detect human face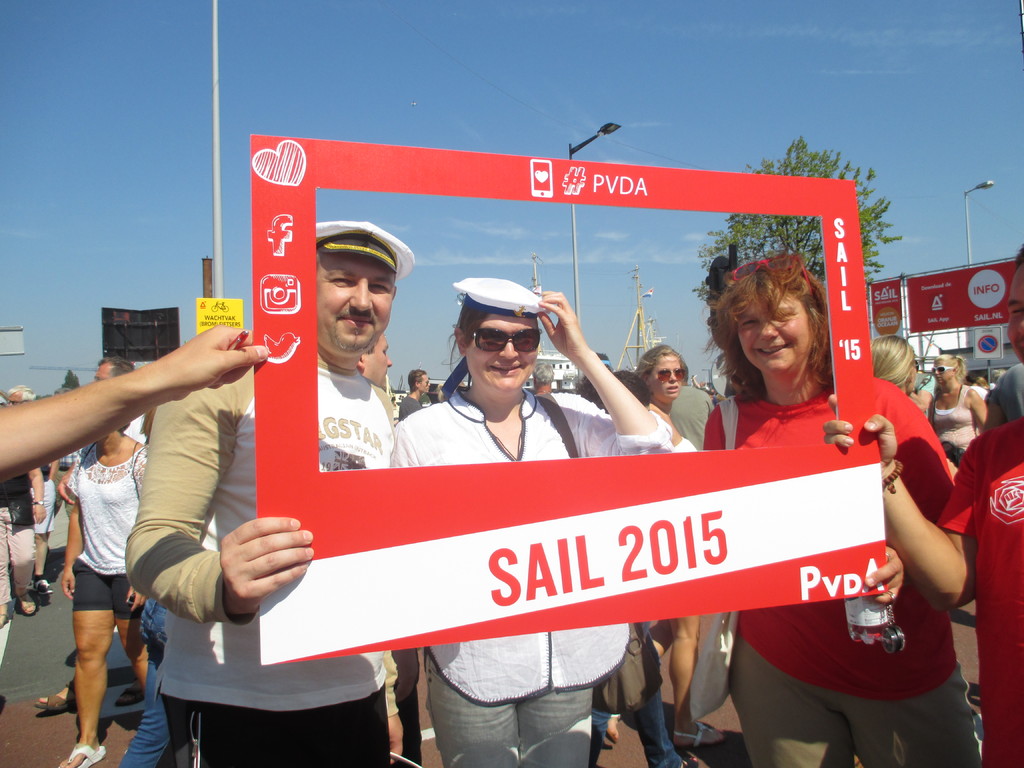
(419, 372, 429, 394)
